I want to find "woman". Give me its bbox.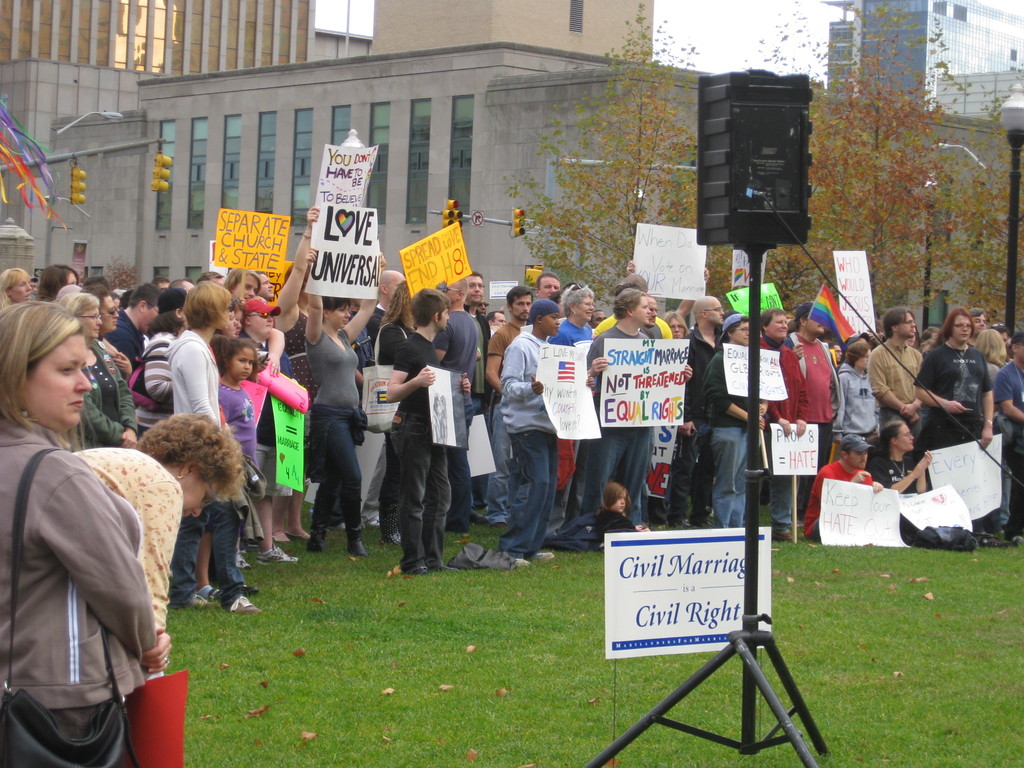
<region>126, 288, 184, 440</region>.
